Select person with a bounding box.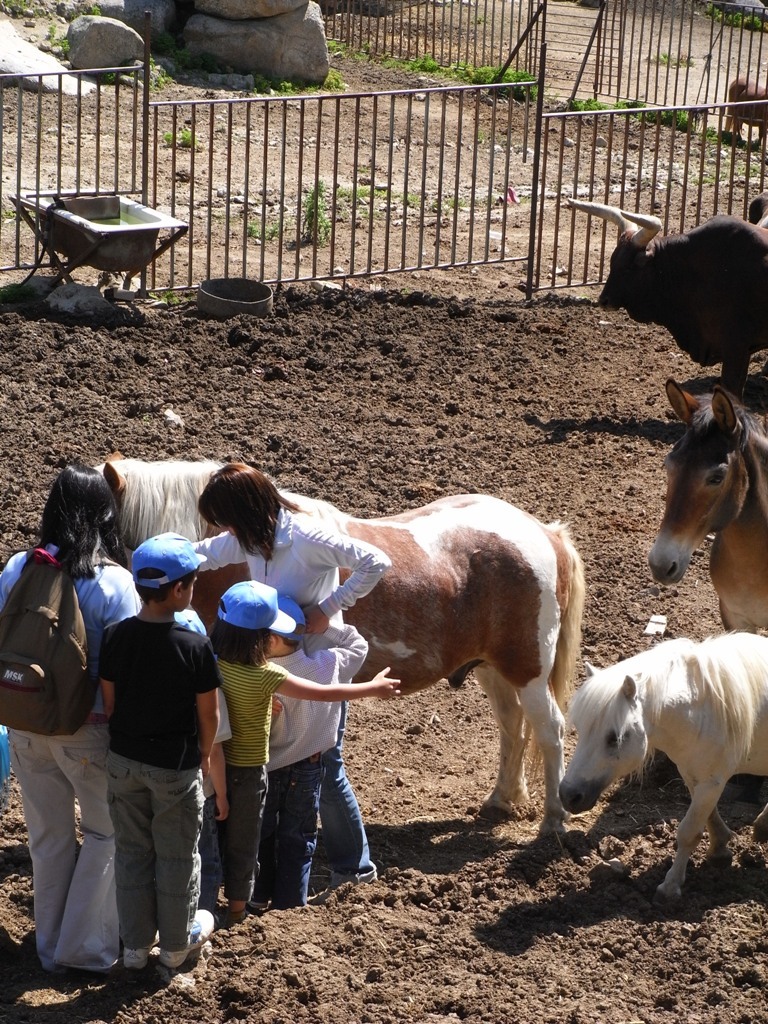
0,458,136,974.
